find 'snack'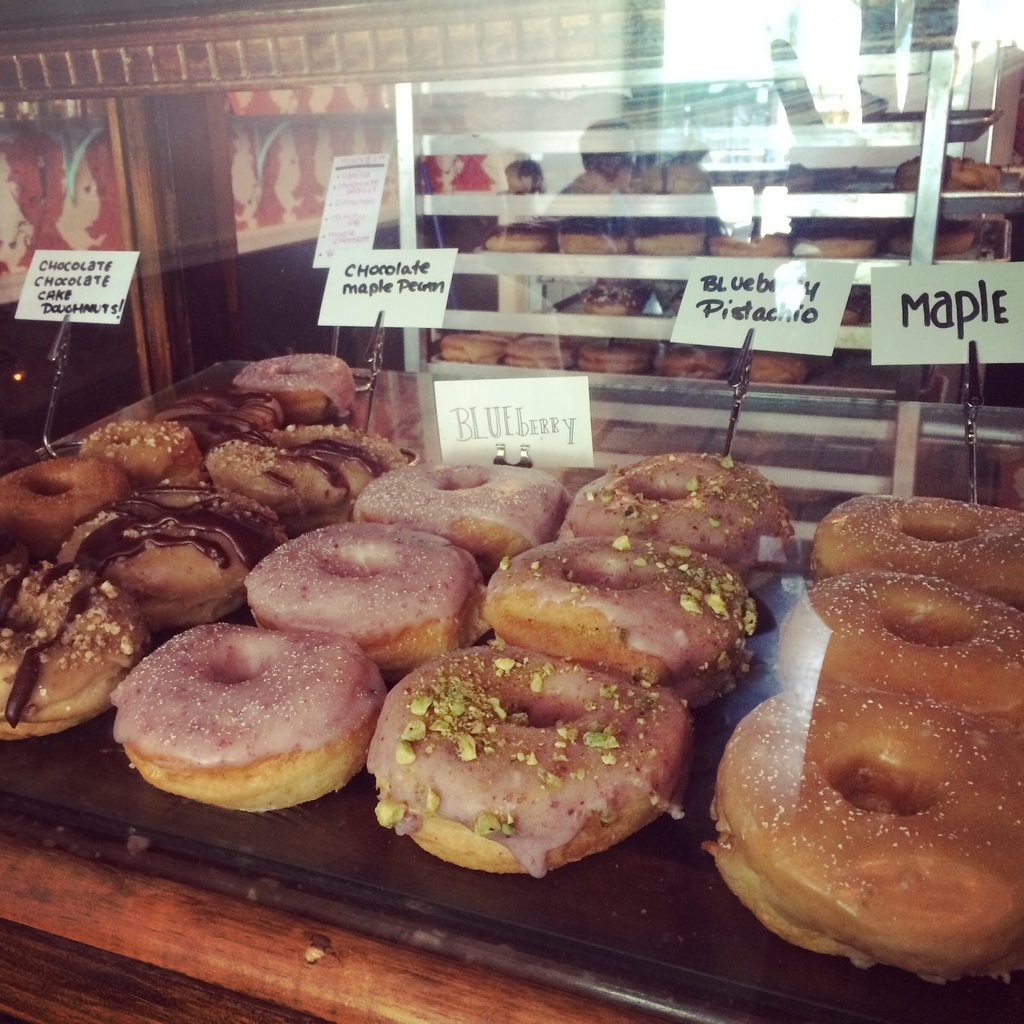
x1=148, y1=393, x2=286, y2=452
